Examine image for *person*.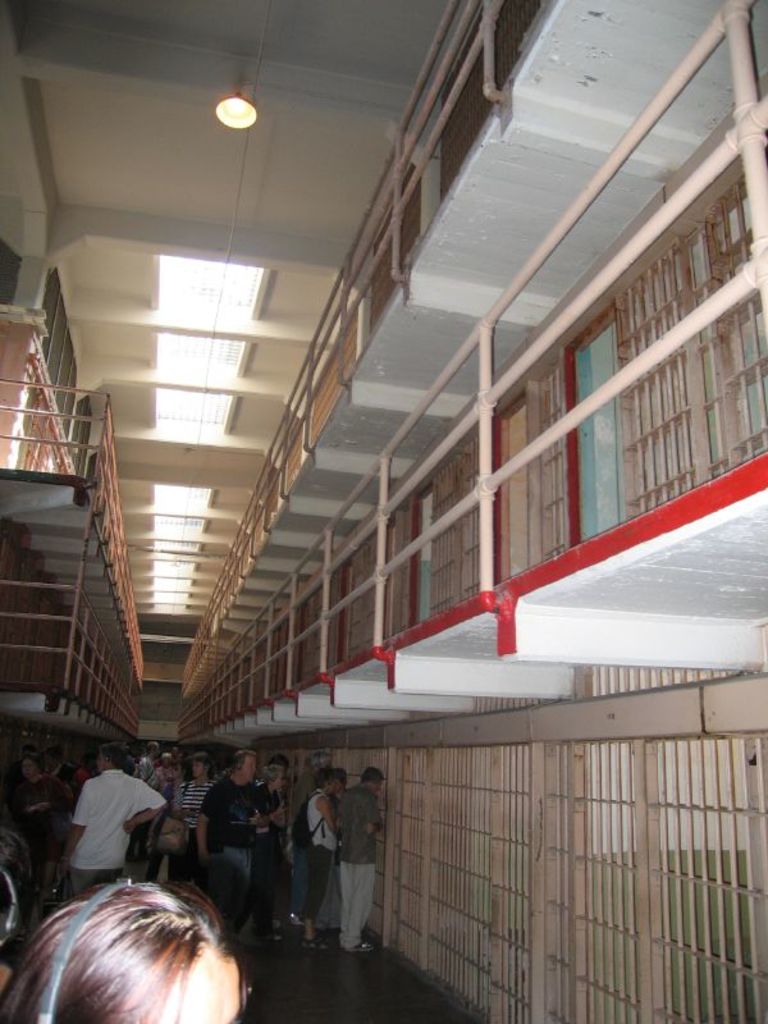
Examination result: 61,755,159,899.
